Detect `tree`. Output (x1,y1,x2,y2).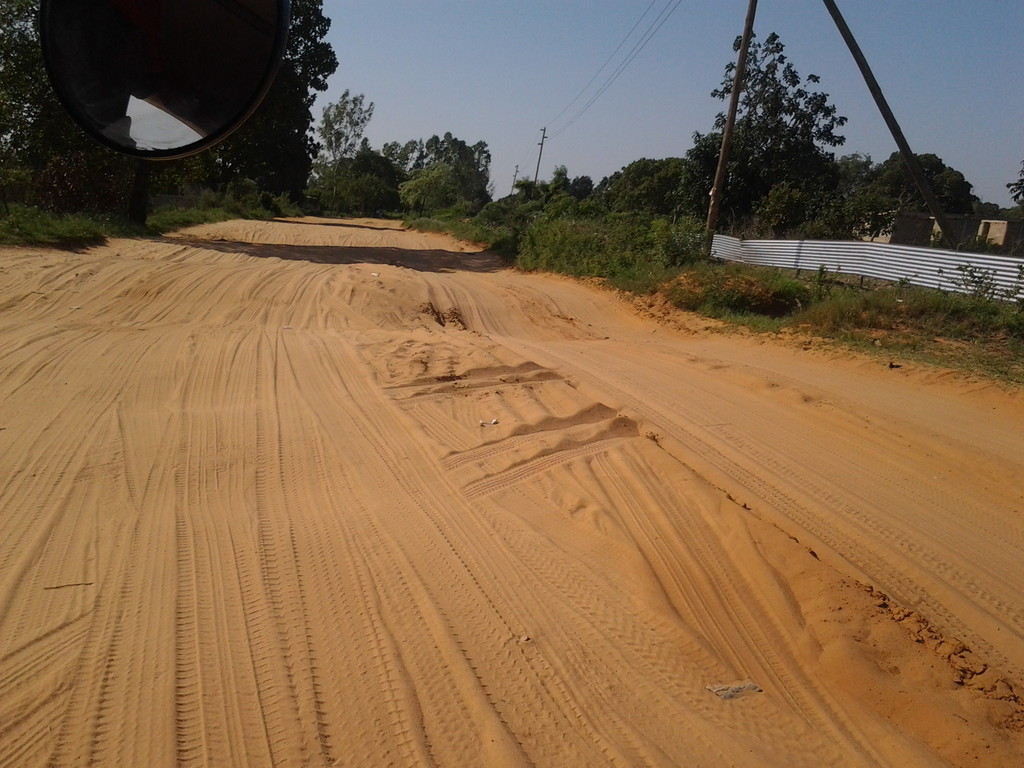
(707,22,866,239).
